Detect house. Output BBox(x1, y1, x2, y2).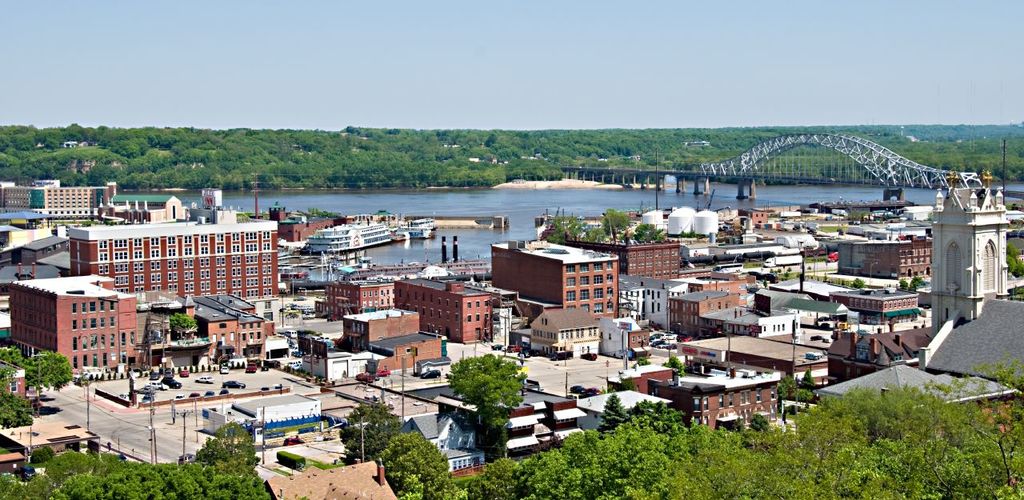
BBox(682, 319, 822, 402).
